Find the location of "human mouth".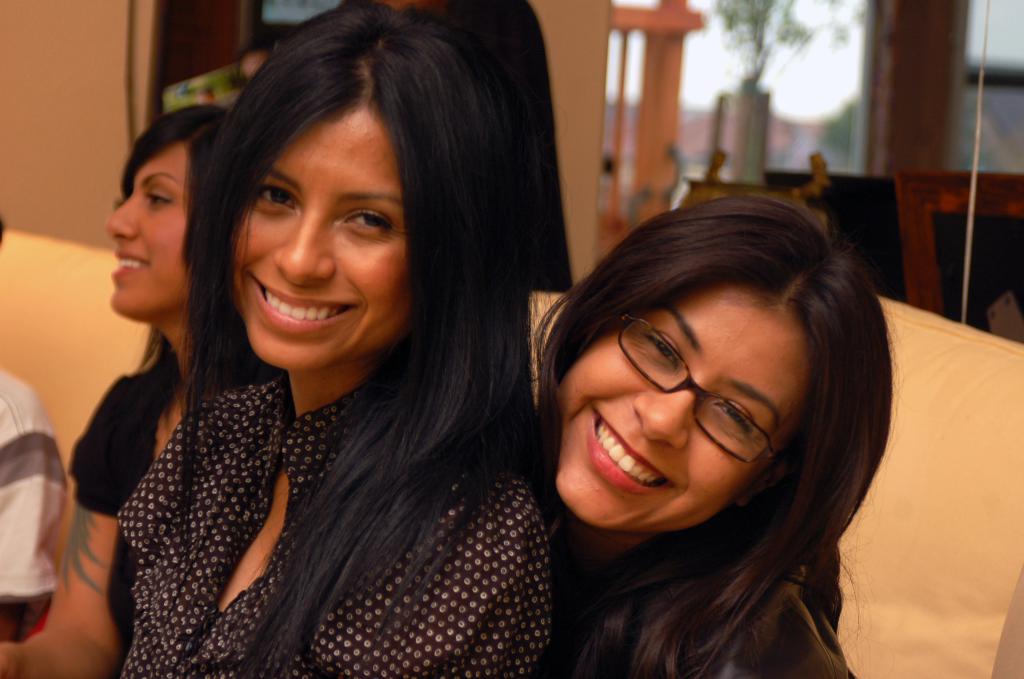
Location: pyautogui.locateOnScreen(579, 427, 702, 512).
